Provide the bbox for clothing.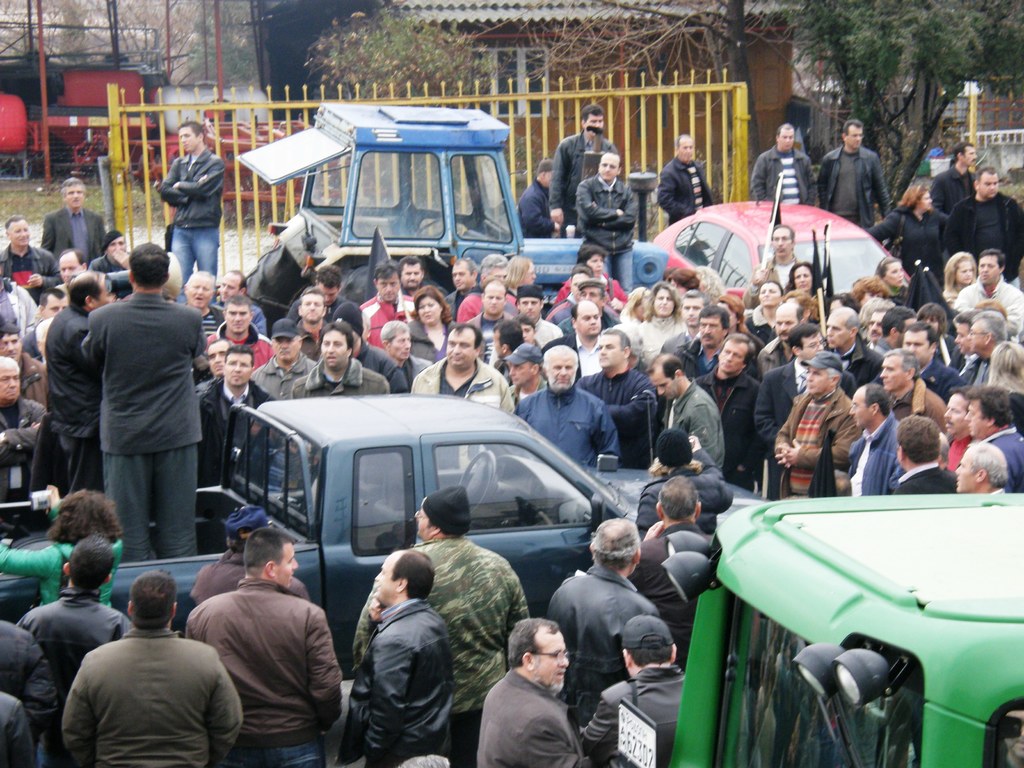
880 208 943 280.
